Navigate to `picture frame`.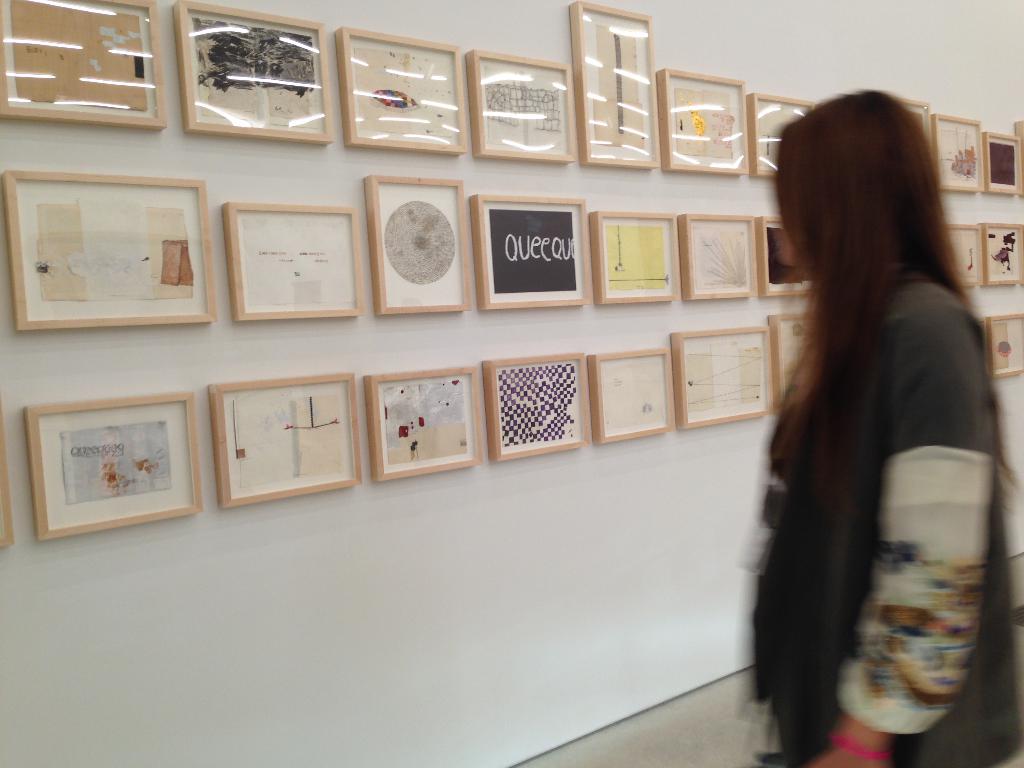
Navigation target: select_region(24, 392, 200, 541).
